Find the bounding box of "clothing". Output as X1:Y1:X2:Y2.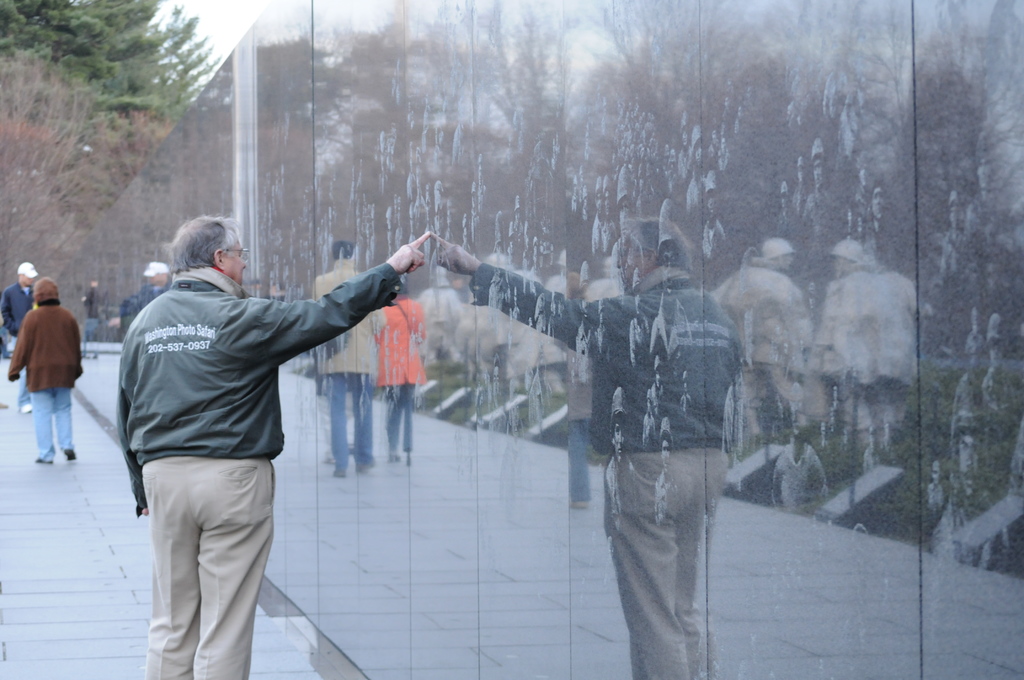
8:302:82:446.
